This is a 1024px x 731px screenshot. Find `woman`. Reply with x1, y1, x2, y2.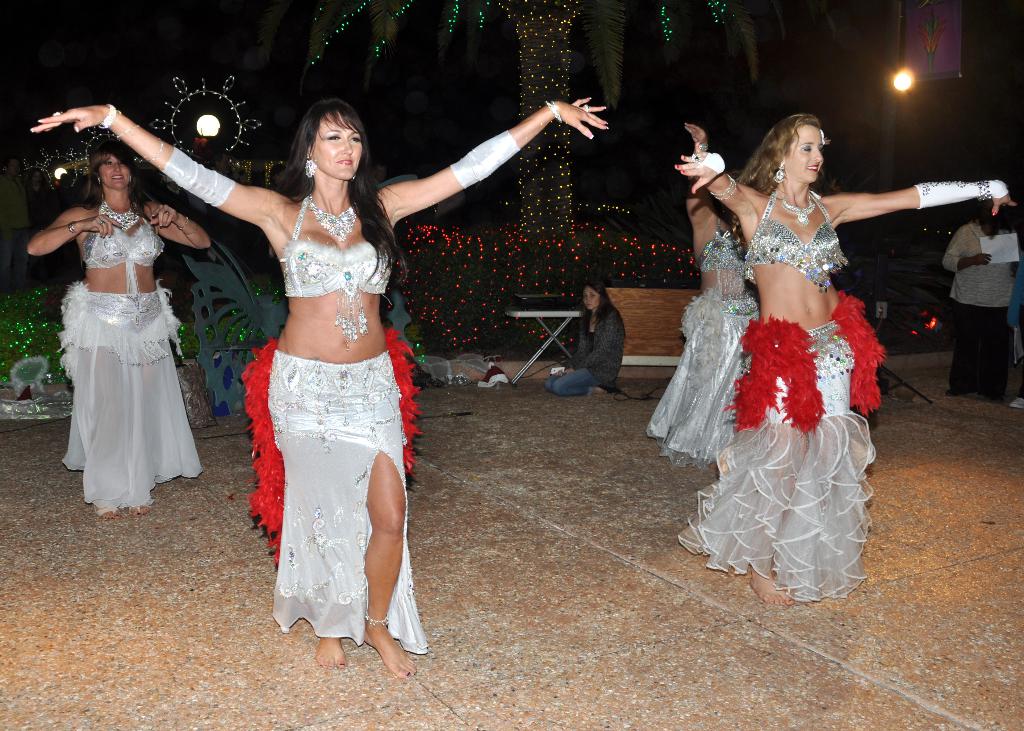
673, 113, 1020, 612.
